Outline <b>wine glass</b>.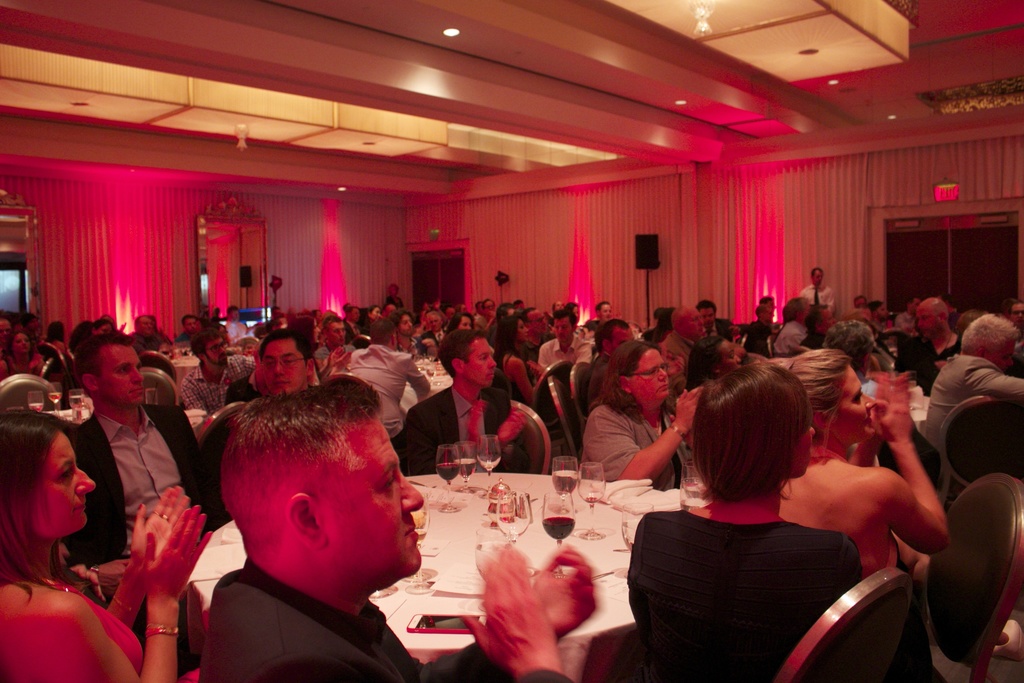
Outline: locate(579, 461, 607, 547).
